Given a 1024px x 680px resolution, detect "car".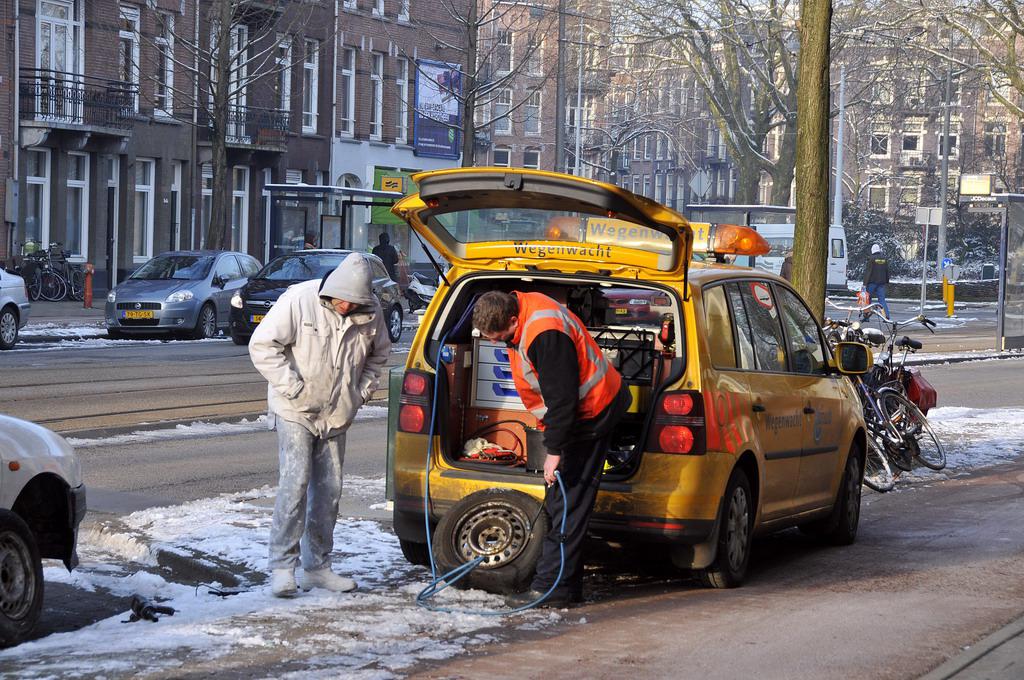
region(386, 167, 870, 593).
